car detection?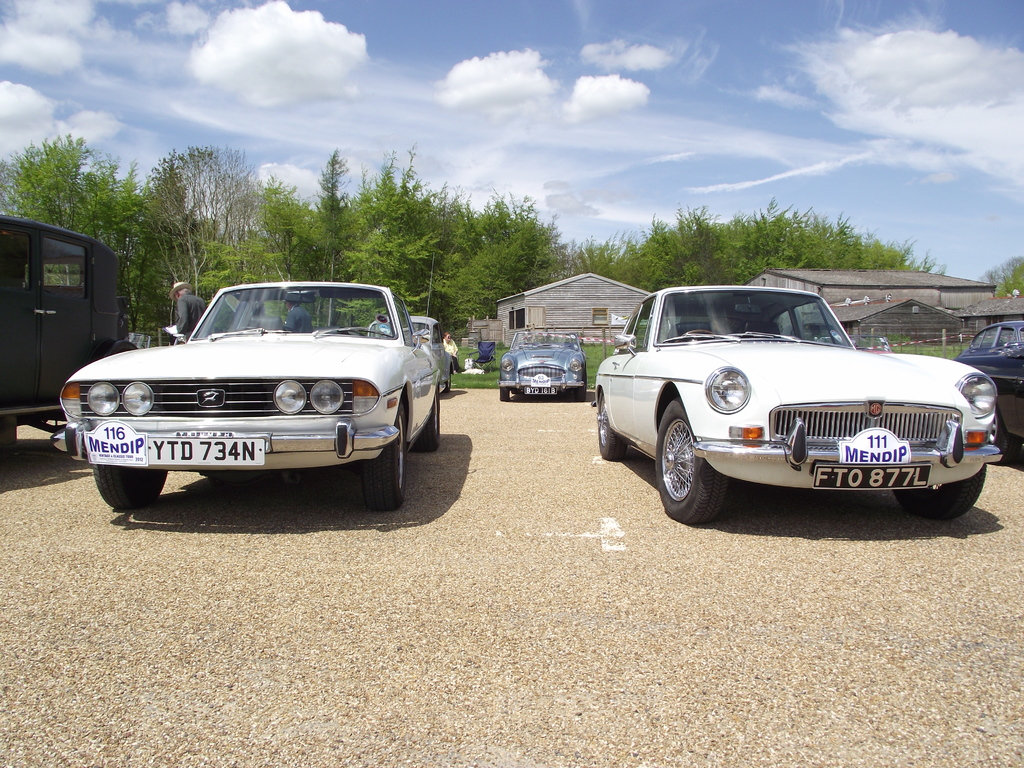
box(497, 329, 591, 402)
